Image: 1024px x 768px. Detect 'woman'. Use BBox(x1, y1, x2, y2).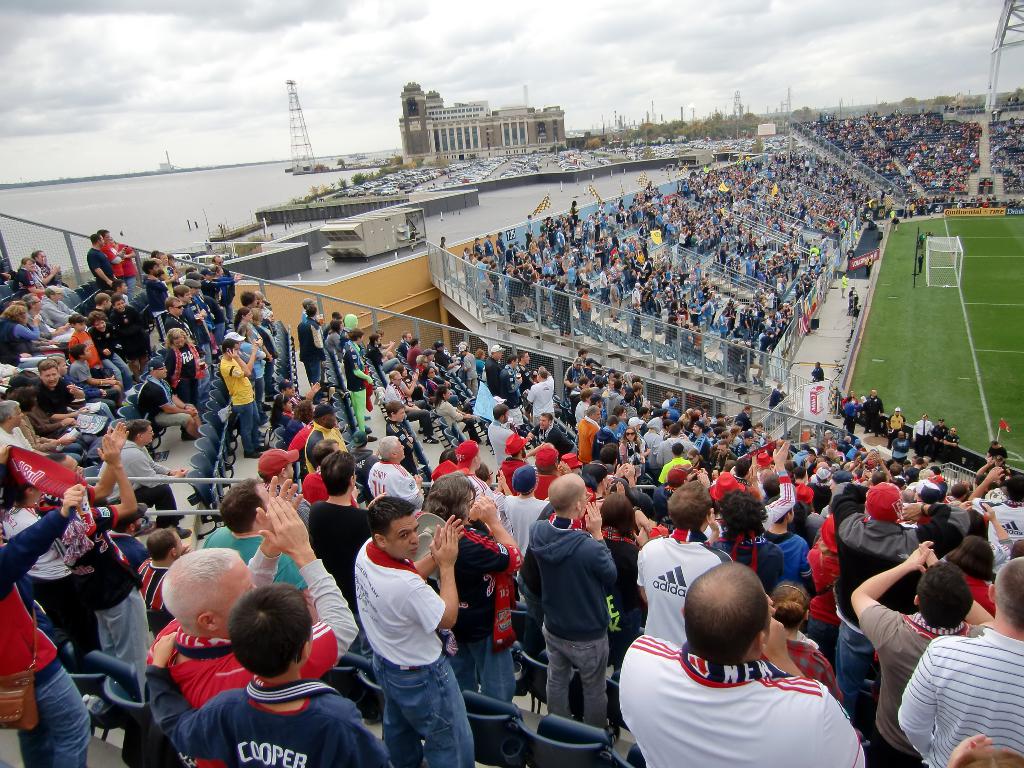
BBox(287, 398, 314, 435).
